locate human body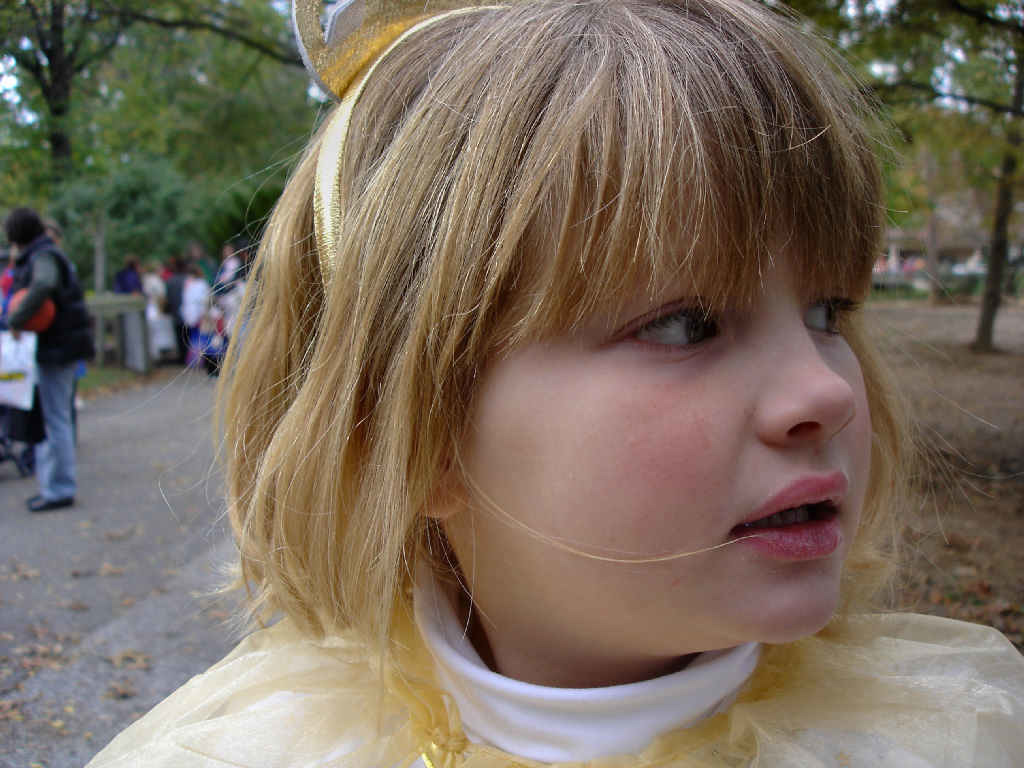
left=167, top=257, right=187, bottom=366
